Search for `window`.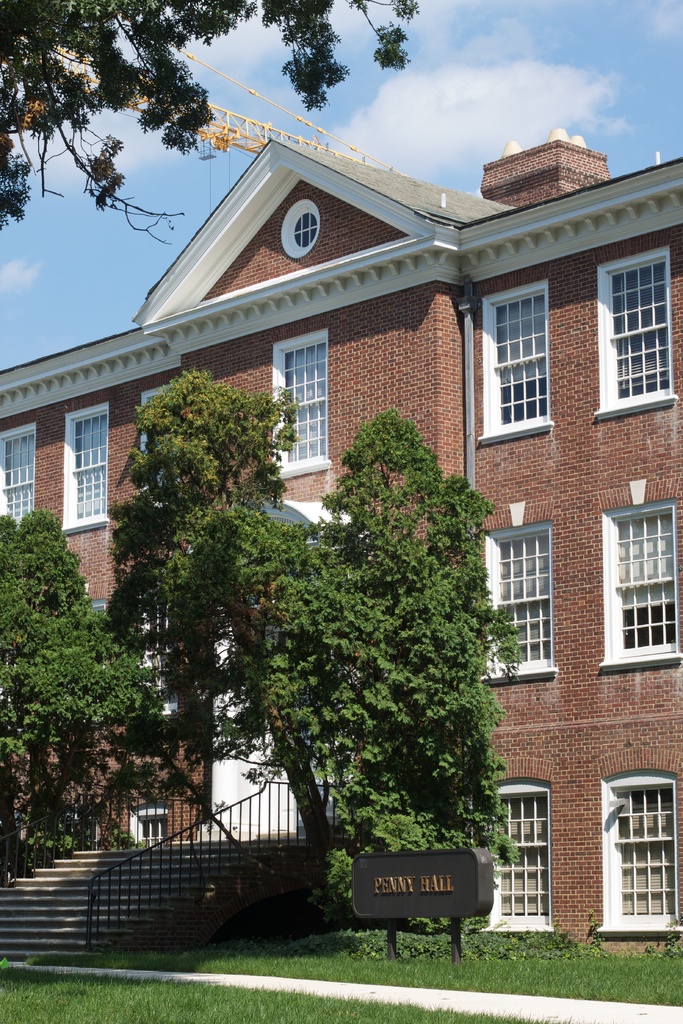
Found at left=64, top=403, right=111, bottom=540.
